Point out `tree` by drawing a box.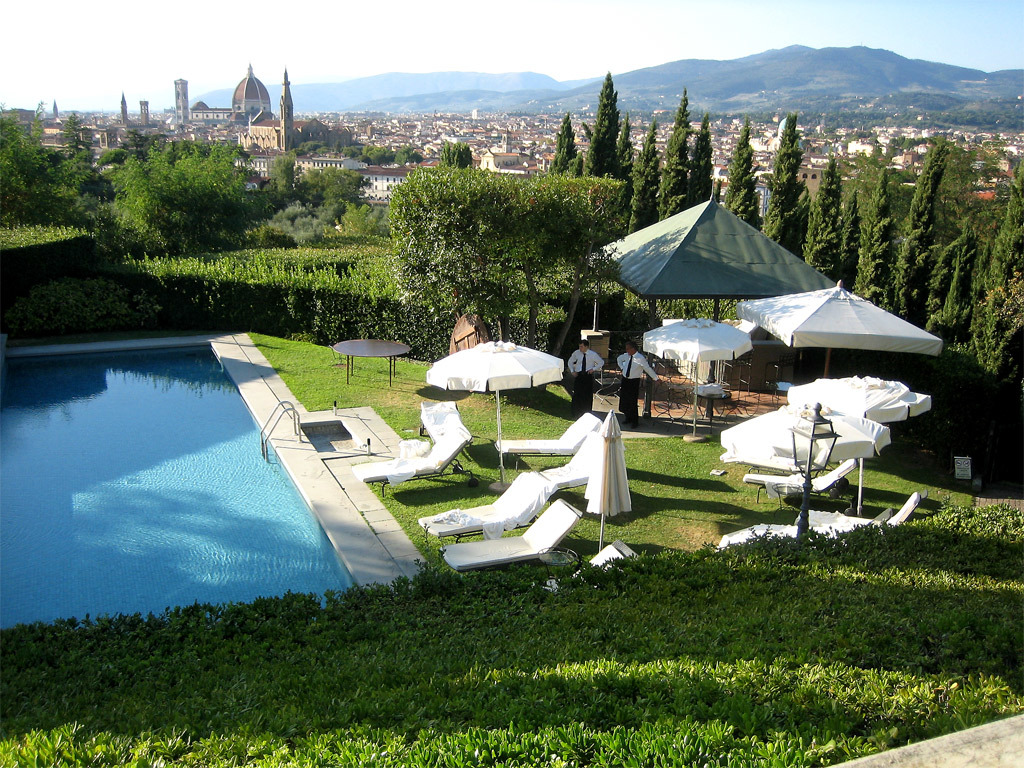
[left=399, top=144, right=424, bottom=165].
